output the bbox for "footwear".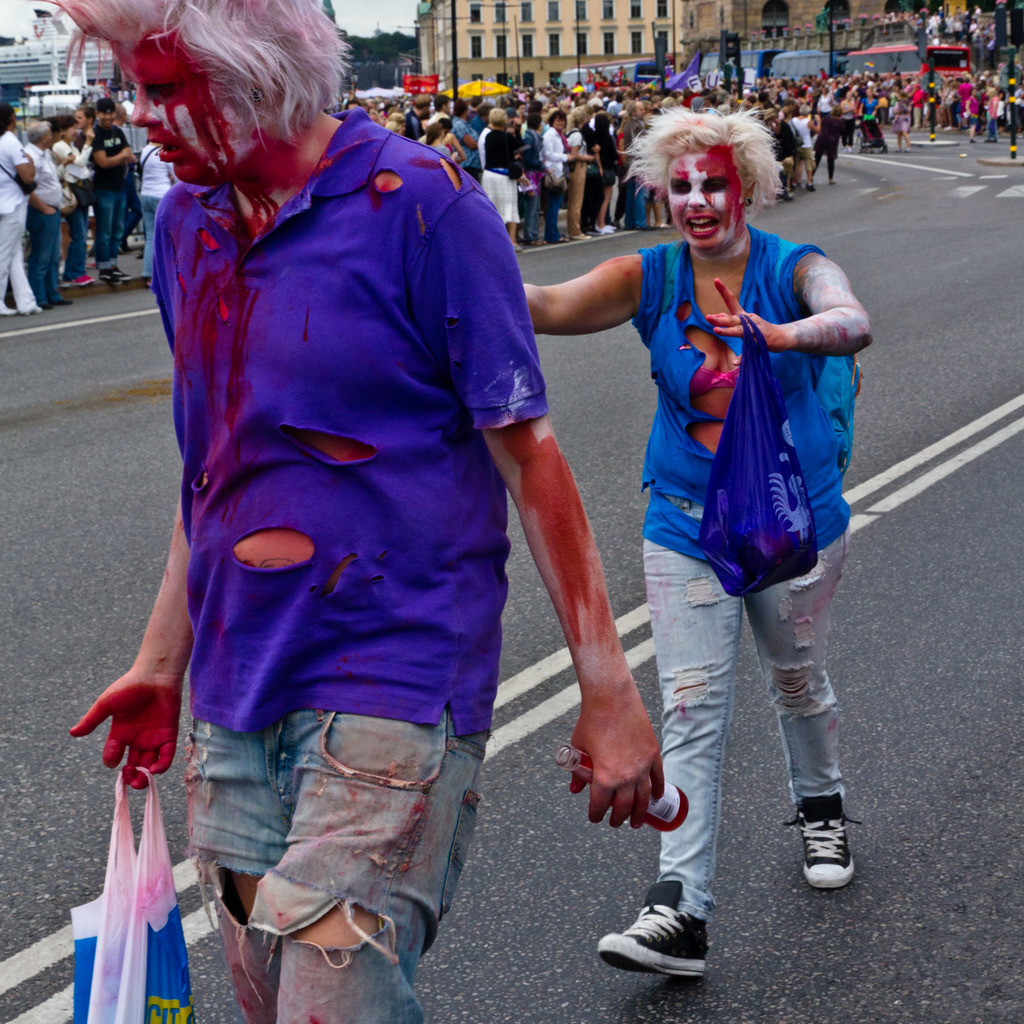
(x1=589, y1=225, x2=614, y2=234).
